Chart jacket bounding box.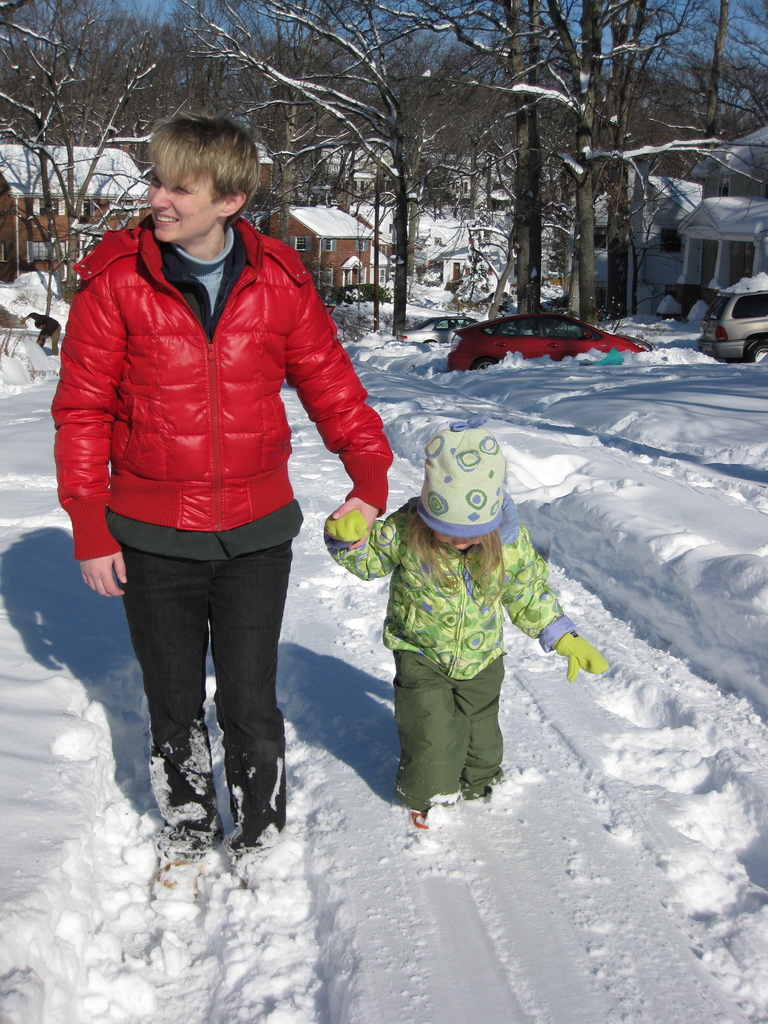
Charted: rect(314, 499, 575, 689).
